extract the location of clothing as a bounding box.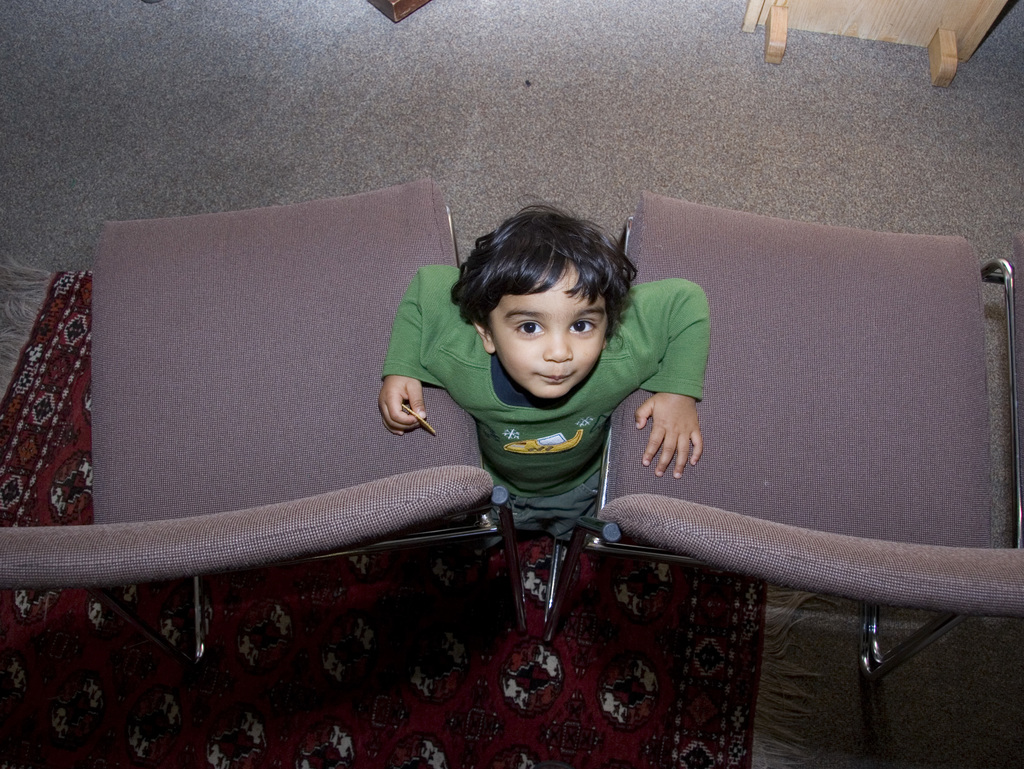
rect(370, 257, 739, 596).
